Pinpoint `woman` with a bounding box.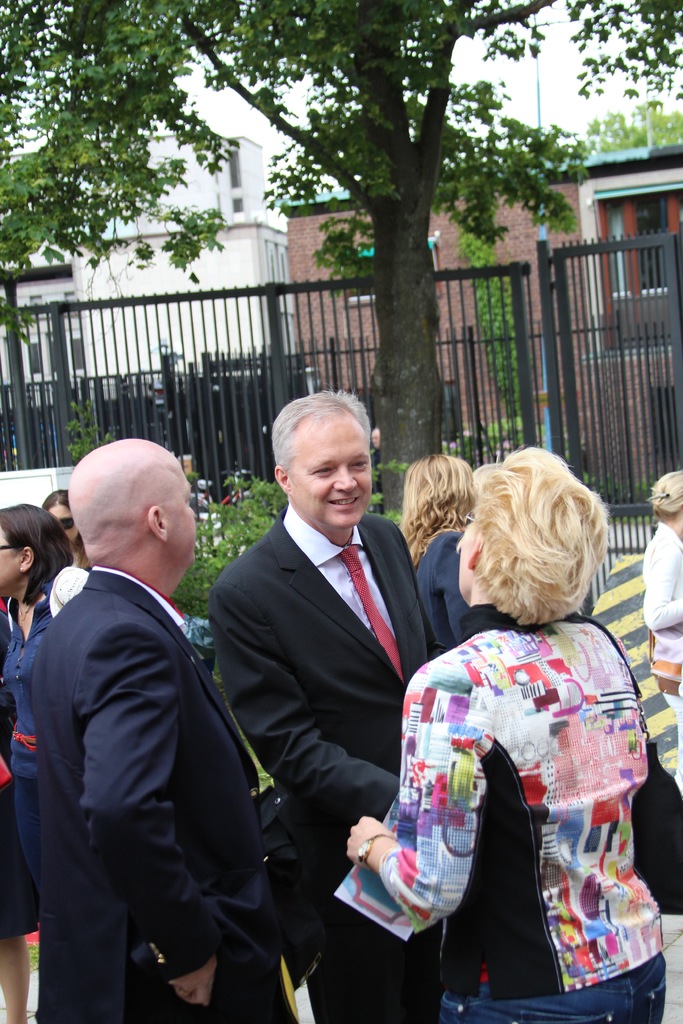
l=393, t=445, r=470, b=672.
